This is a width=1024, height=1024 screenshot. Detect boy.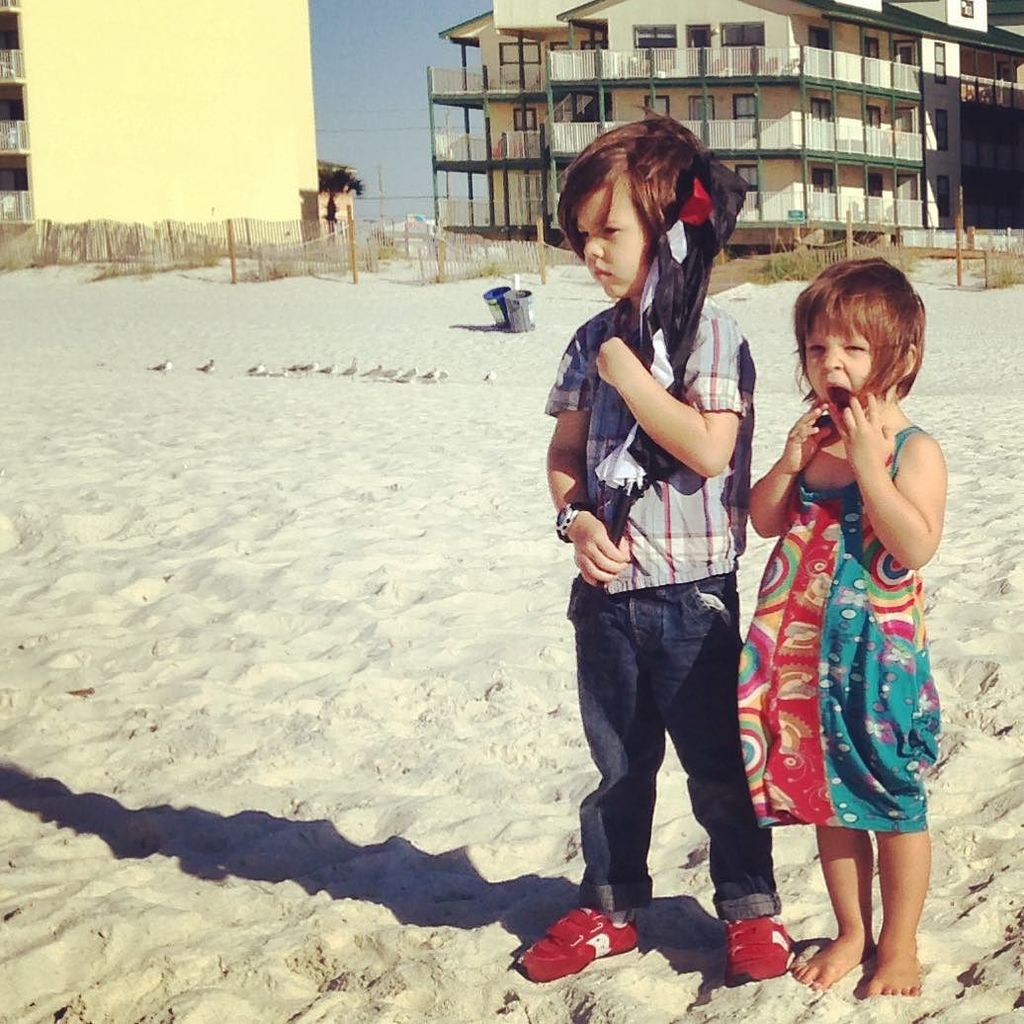
locate(516, 111, 790, 974).
